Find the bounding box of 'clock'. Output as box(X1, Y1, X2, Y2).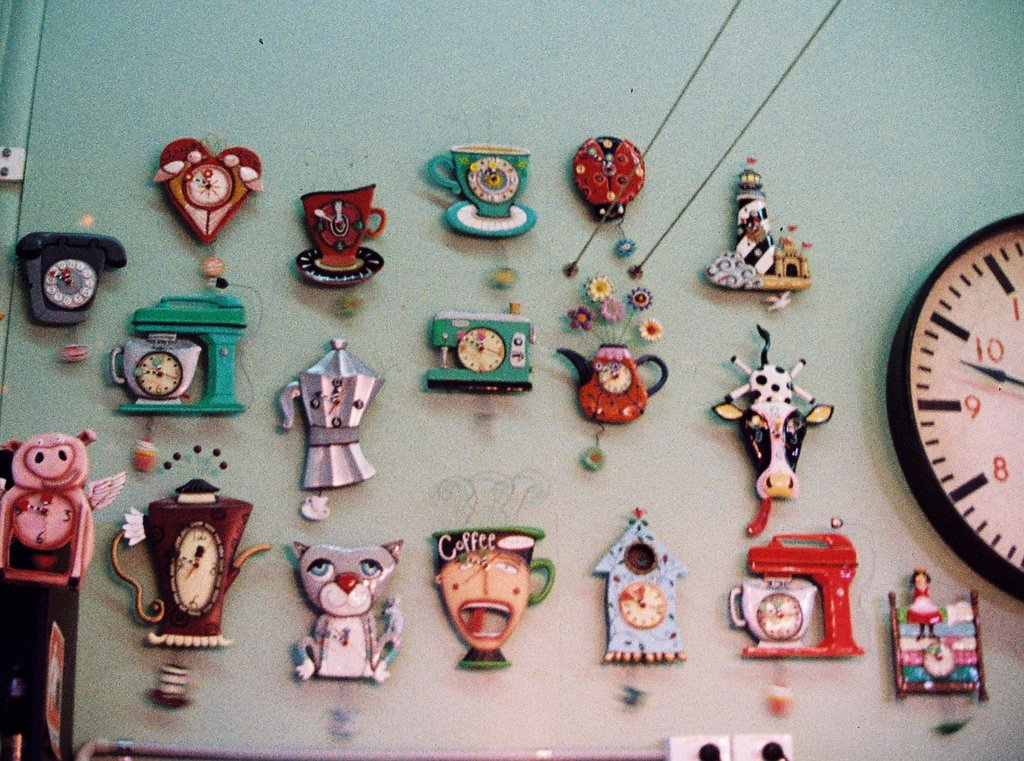
box(427, 147, 536, 231).
